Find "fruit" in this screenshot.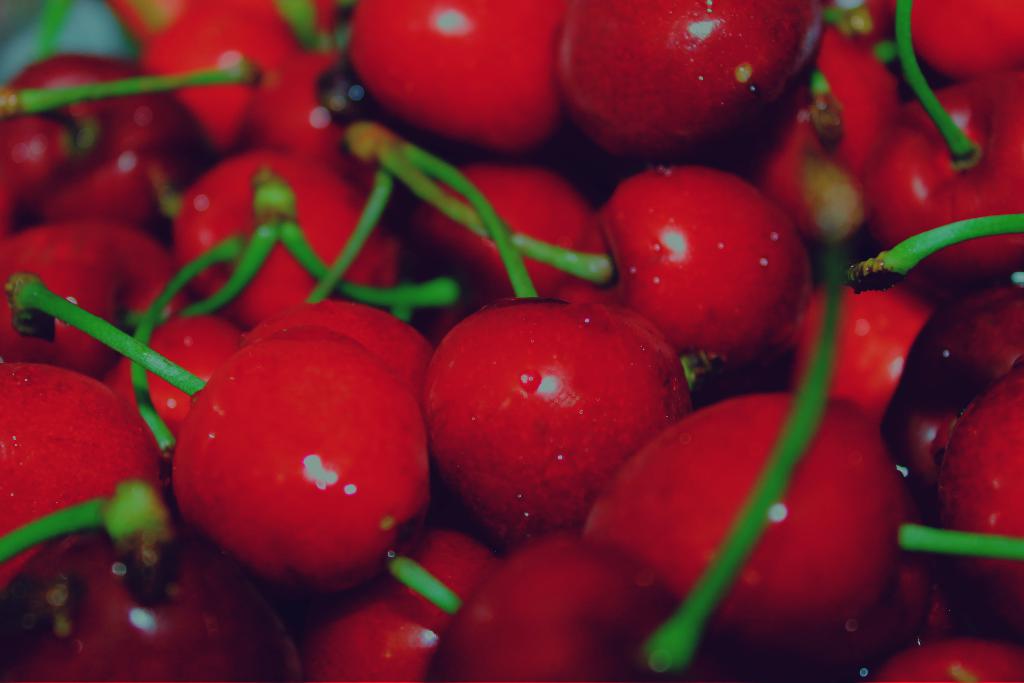
The bounding box for "fruit" is bbox(407, 279, 684, 542).
